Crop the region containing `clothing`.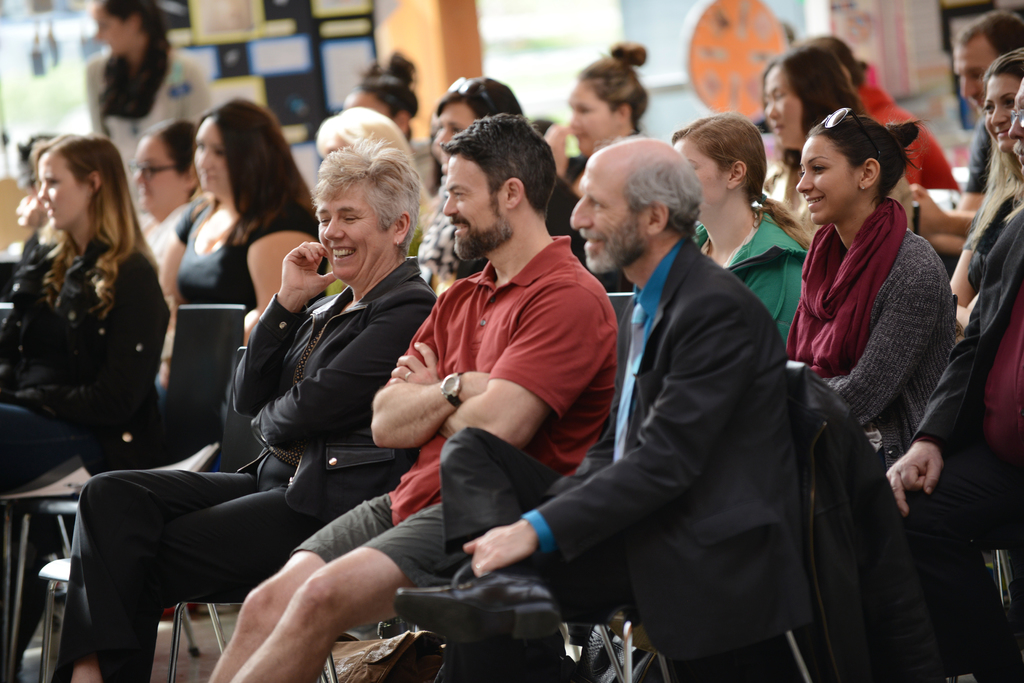
Crop region: <box>0,239,161,492</box>.
